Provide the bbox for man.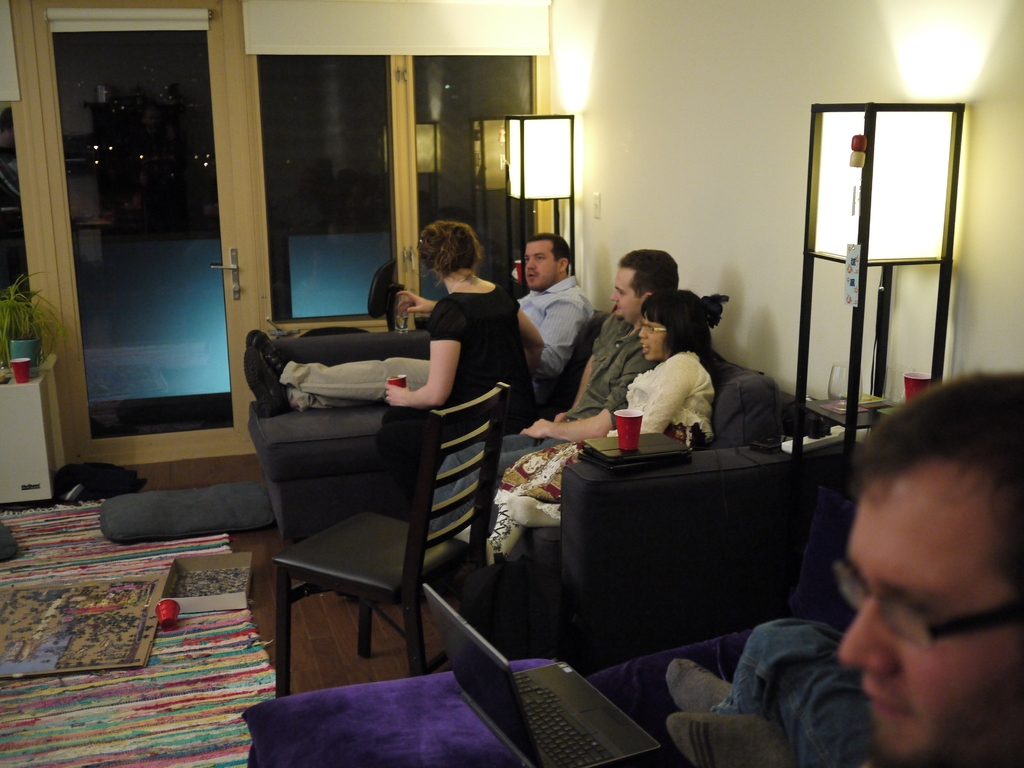
Rect(426, 241, 691, 507).
